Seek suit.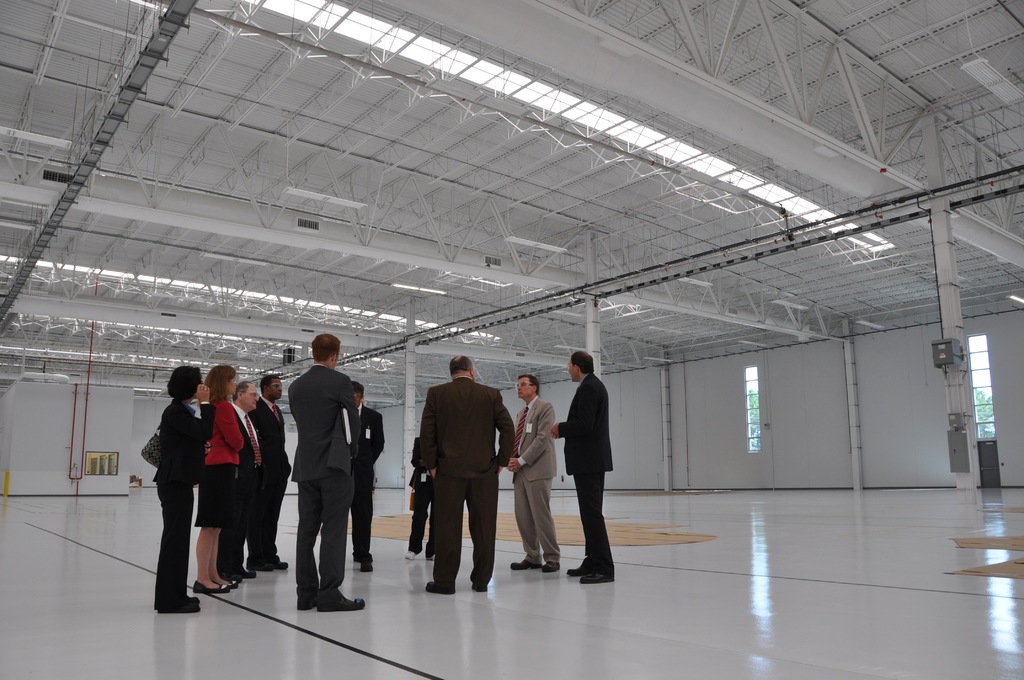
rect(282, 359, 364, 605).
